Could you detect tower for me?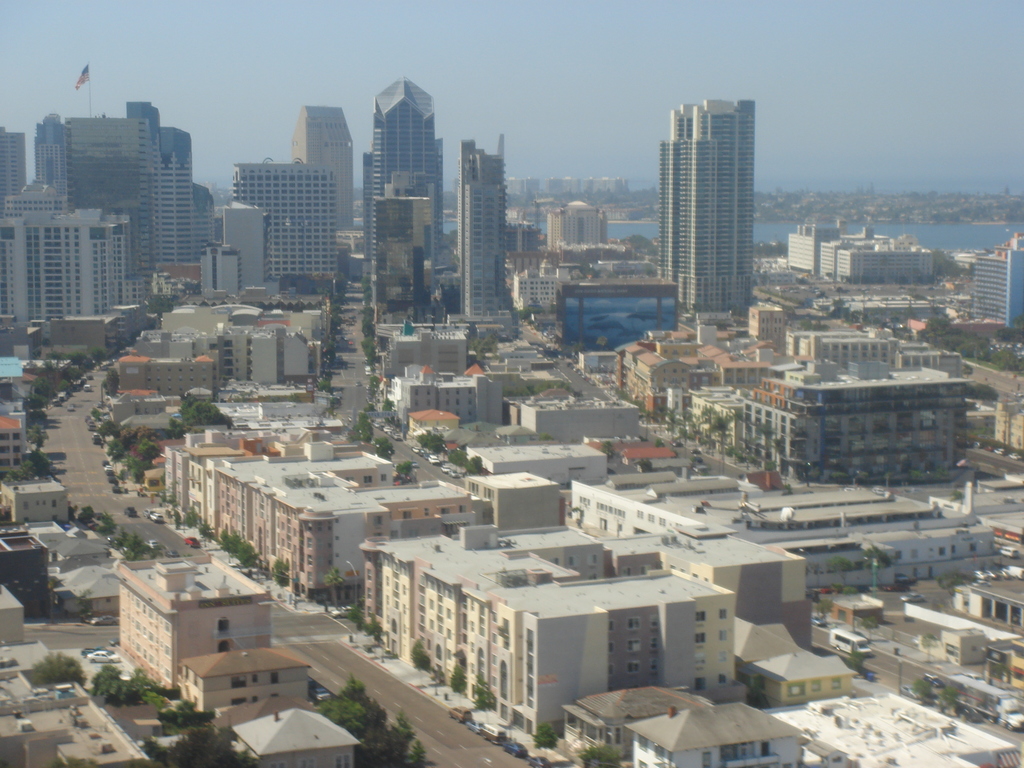
Detection result: <box>0,131,26,311</box>.
